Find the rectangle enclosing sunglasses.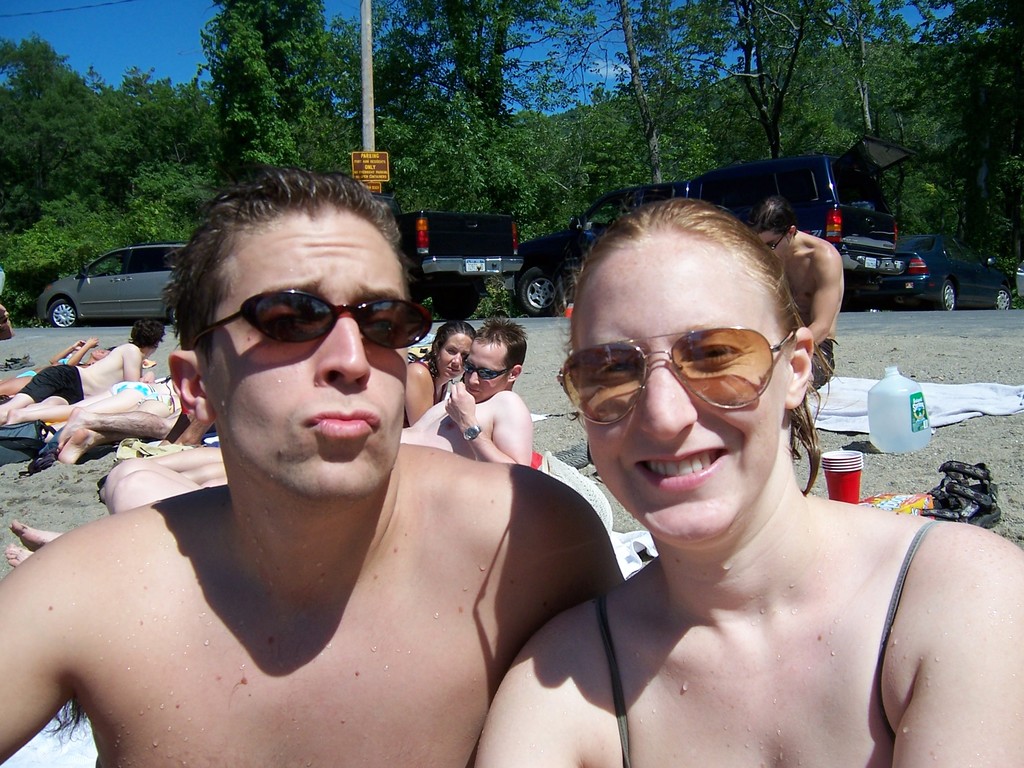
bbox=[768, 236, 785, 248].
